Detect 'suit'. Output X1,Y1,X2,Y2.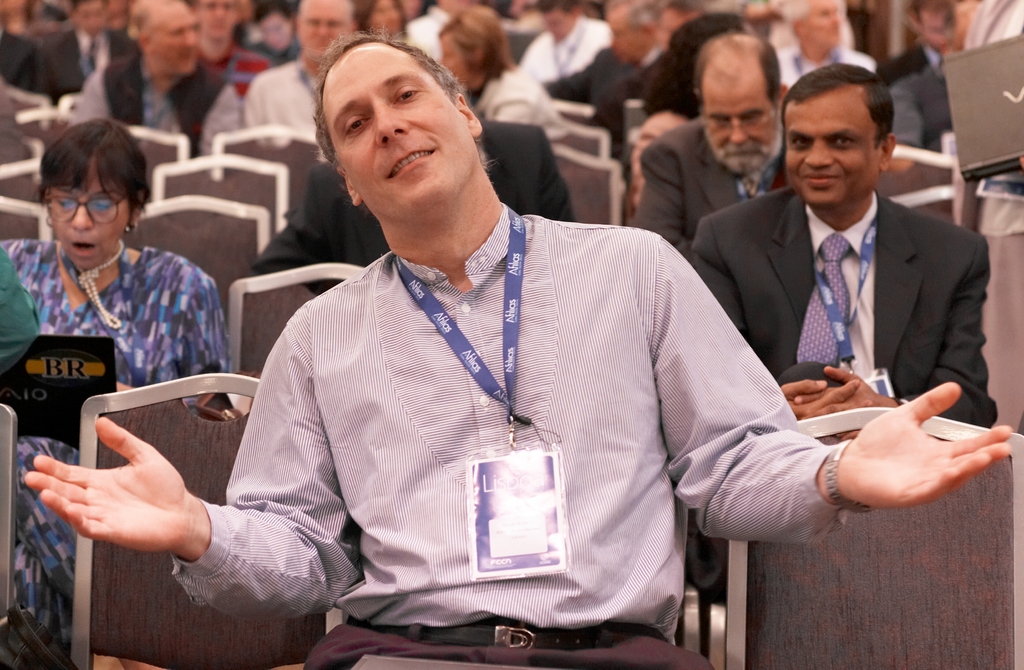
624,117,791,260.
